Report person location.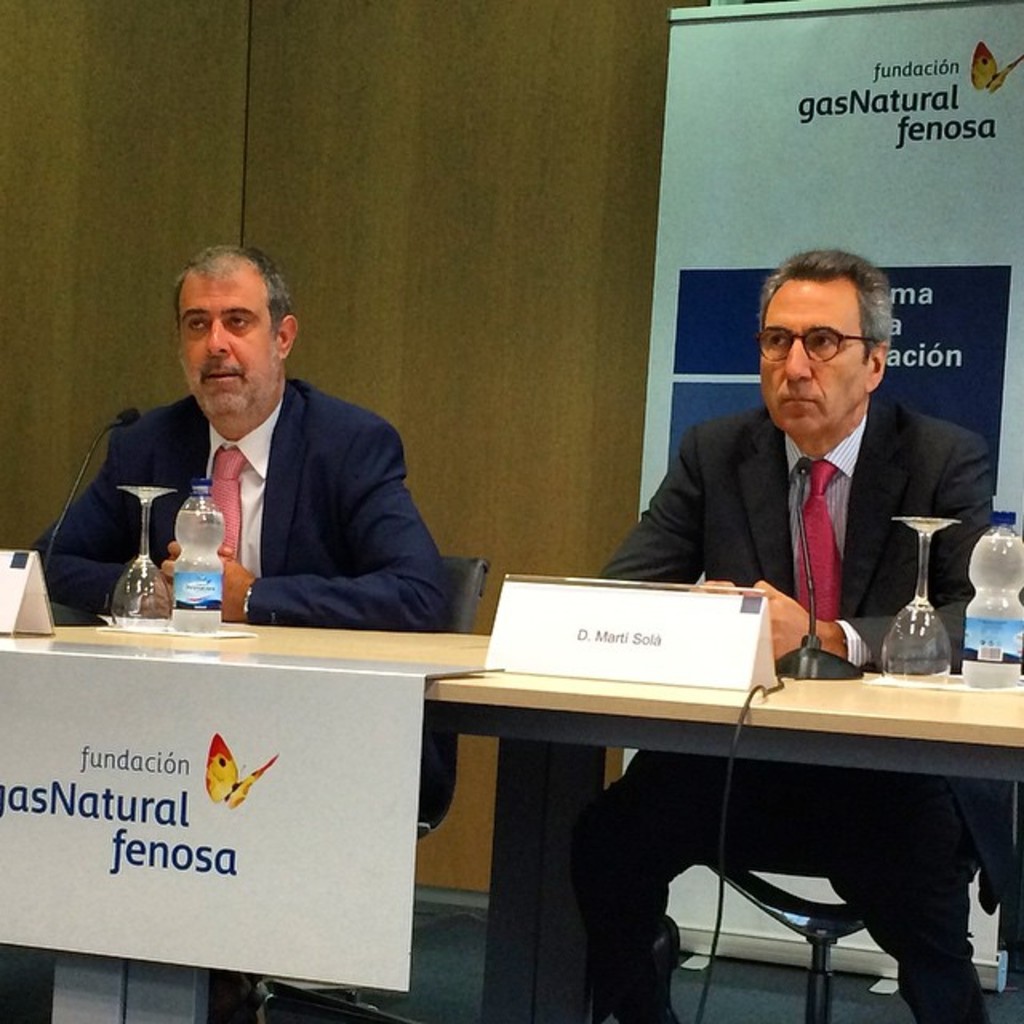
Report: region(570, 250, 998, 1022).
